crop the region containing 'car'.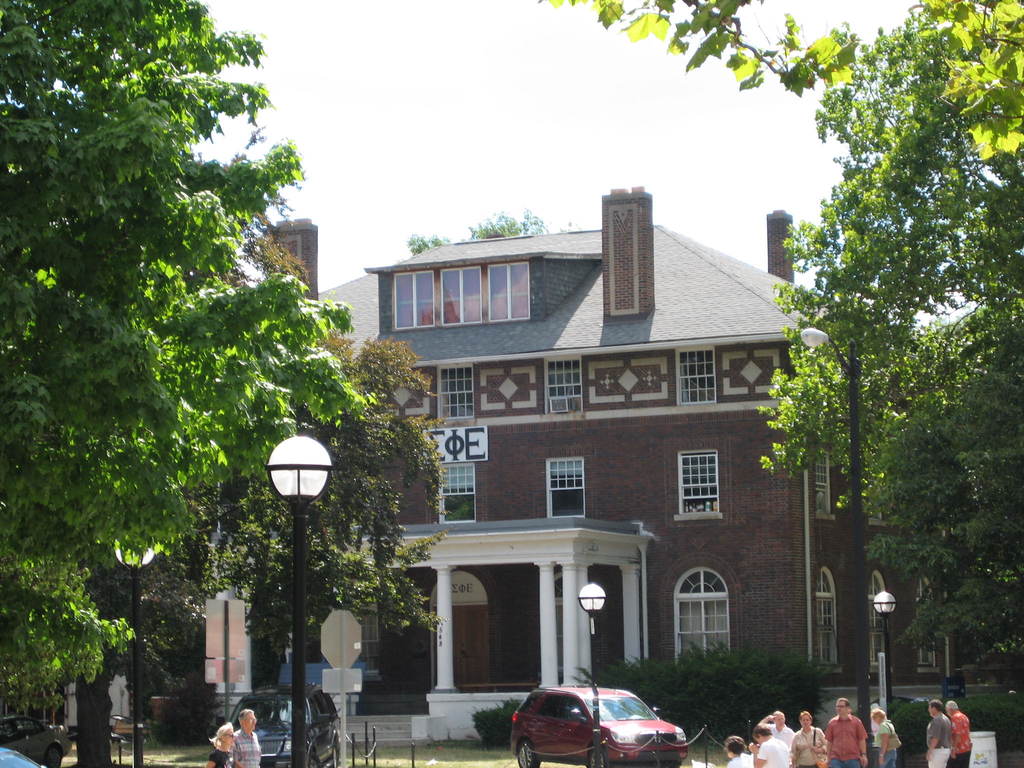
Crop region: [492,691,698,764].
